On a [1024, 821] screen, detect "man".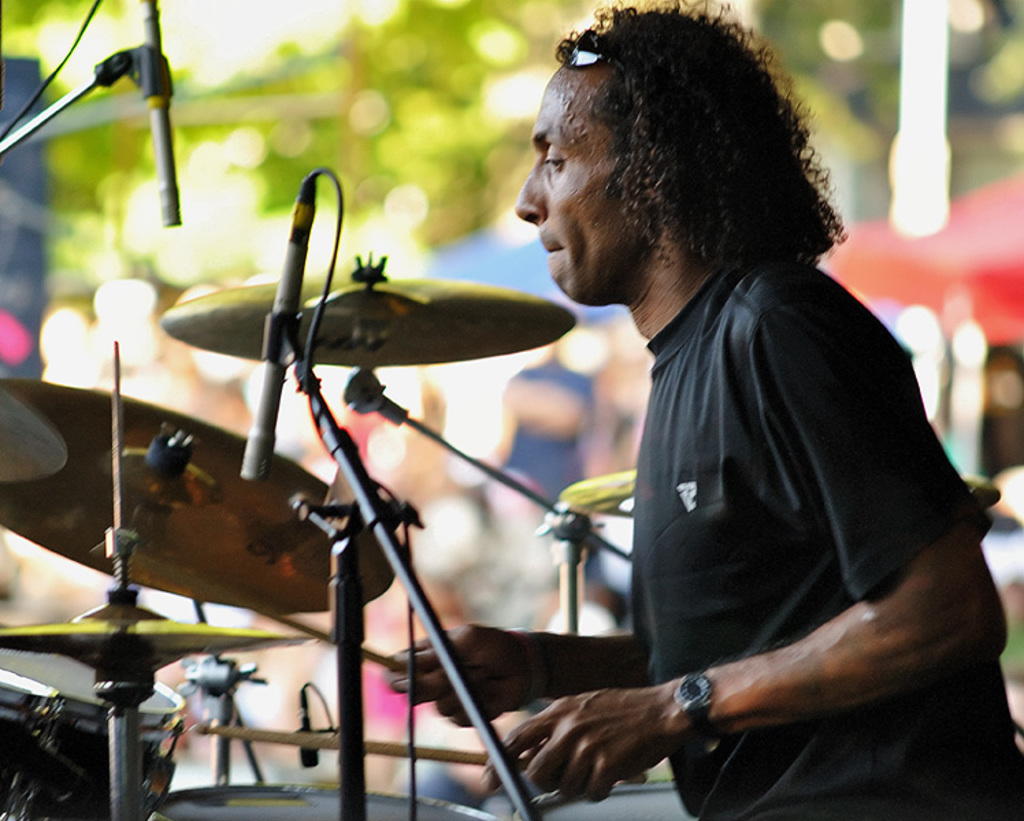
locate(428, 52, 990, 809).
